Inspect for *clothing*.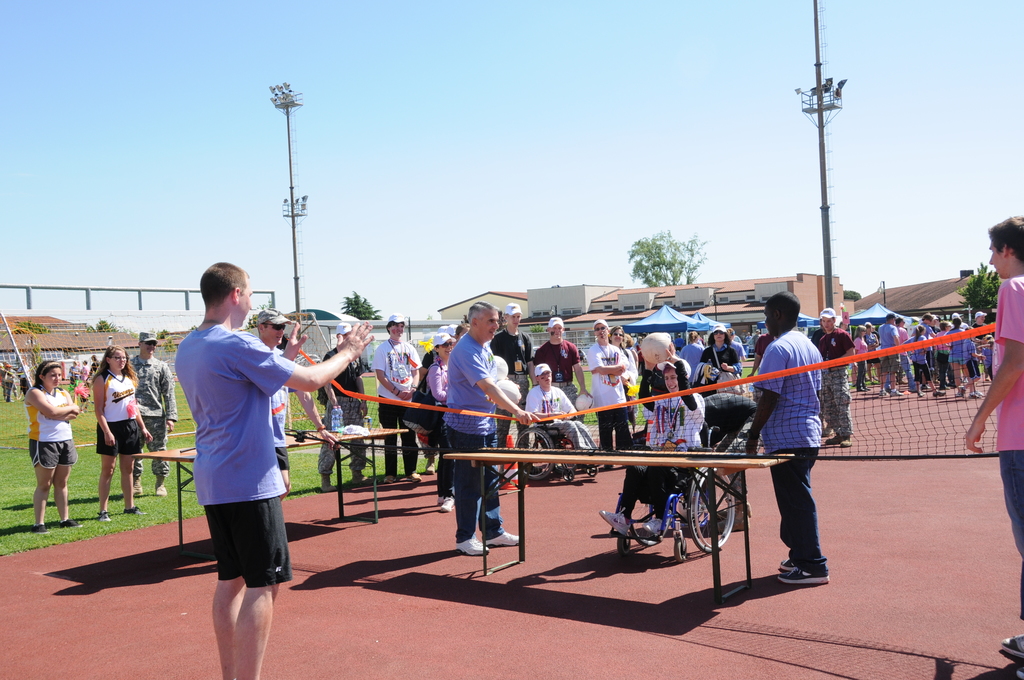
Inspection: select_region(879, 321, 898, 350).
